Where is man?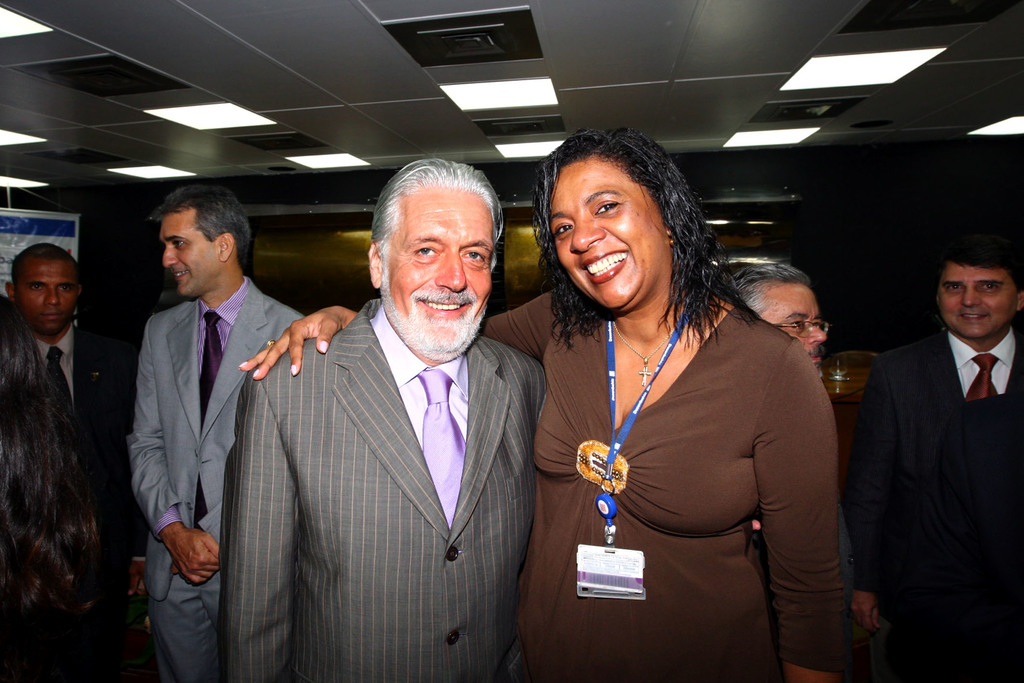
region(123, 169, 309, 682).
